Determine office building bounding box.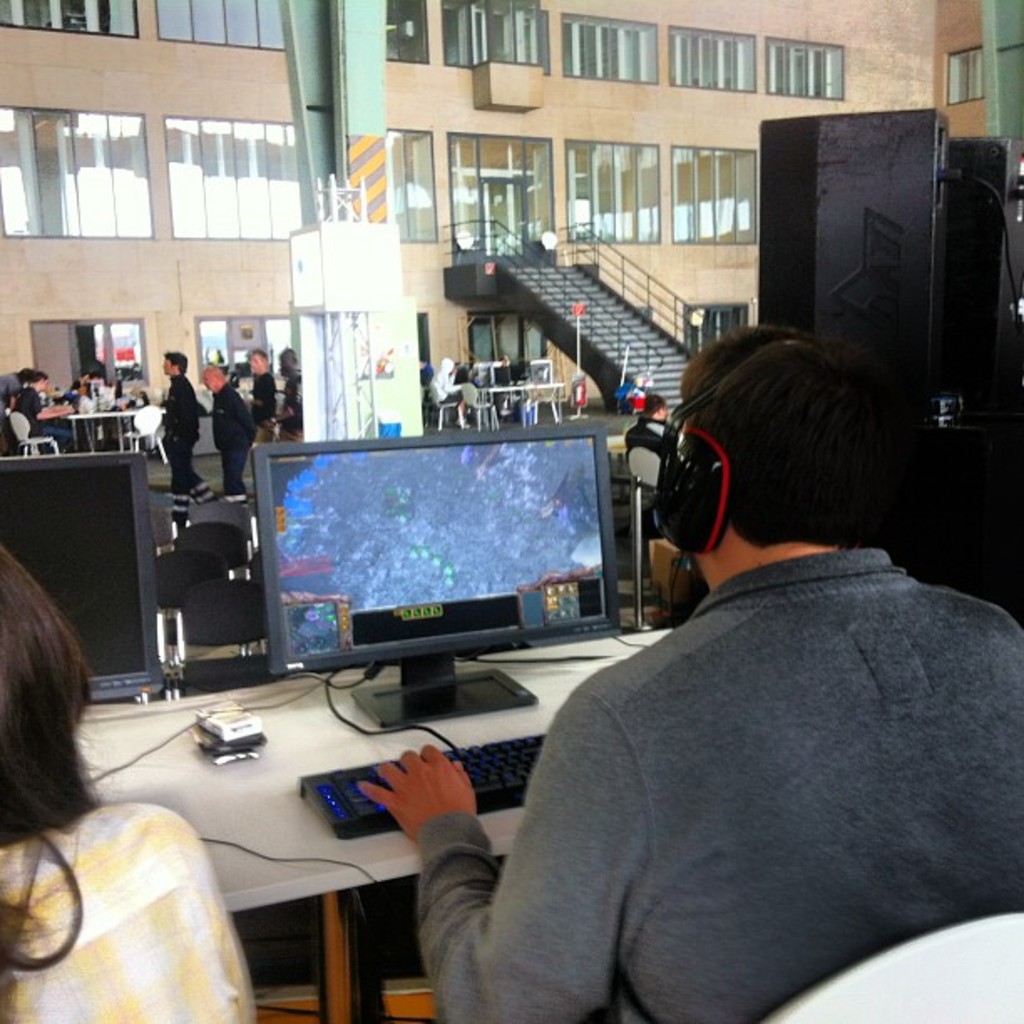
Determined: <box>0,0,1022,1022</box>.
